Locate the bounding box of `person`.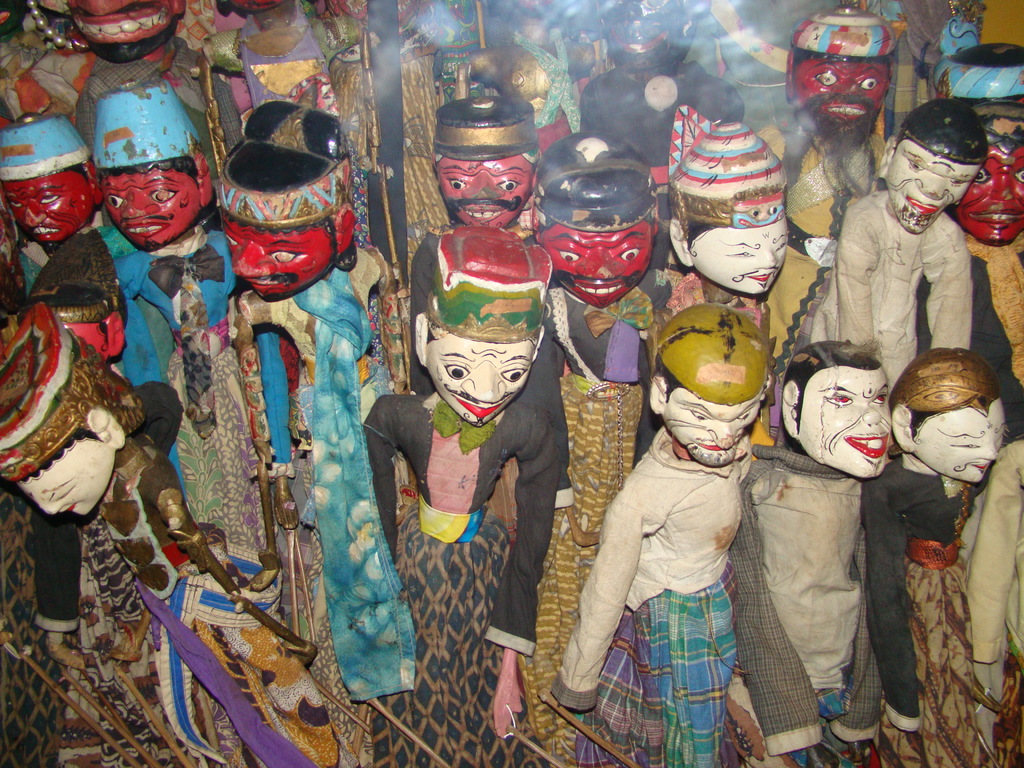
Bounding box: Rect(808, 93, 988, 393).
